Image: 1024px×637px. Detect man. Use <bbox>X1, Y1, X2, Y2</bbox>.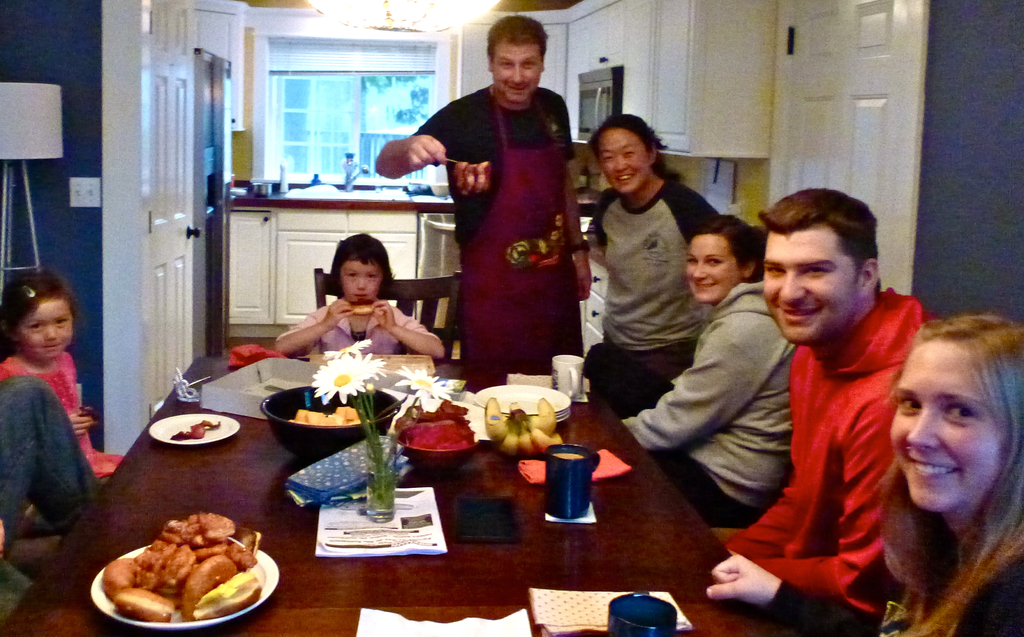
<bbox>723, 189, 956, 636</bbox>.
